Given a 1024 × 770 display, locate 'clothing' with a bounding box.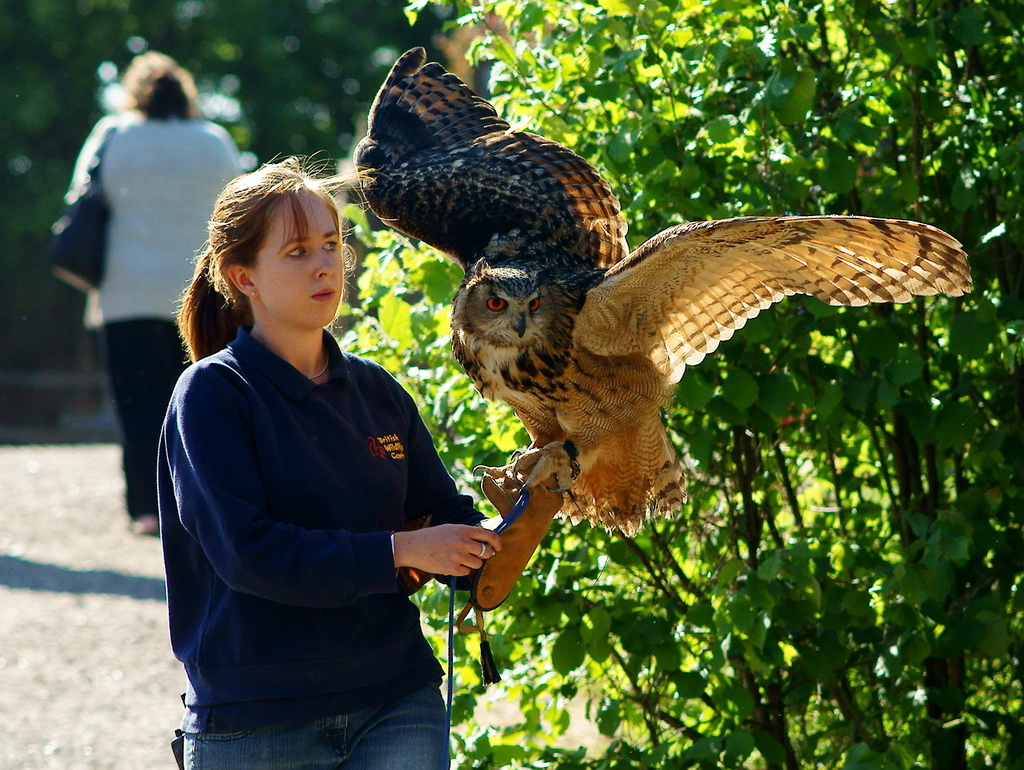
Located: left=68, top=104, right=241, bottom=516.
